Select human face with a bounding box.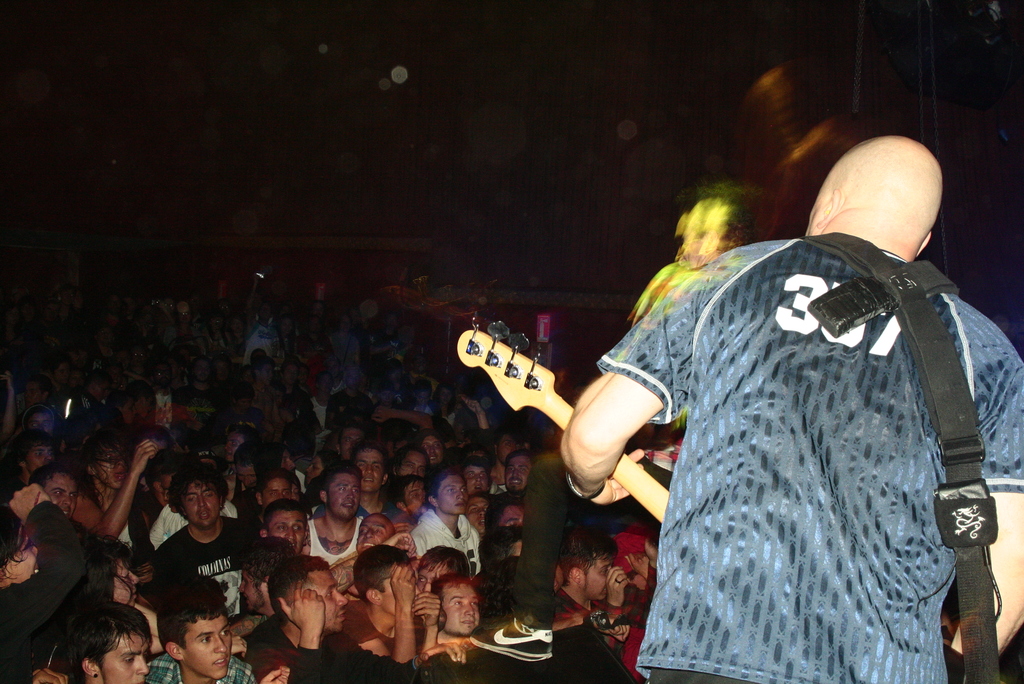
box(312, 573, 346, 633).
